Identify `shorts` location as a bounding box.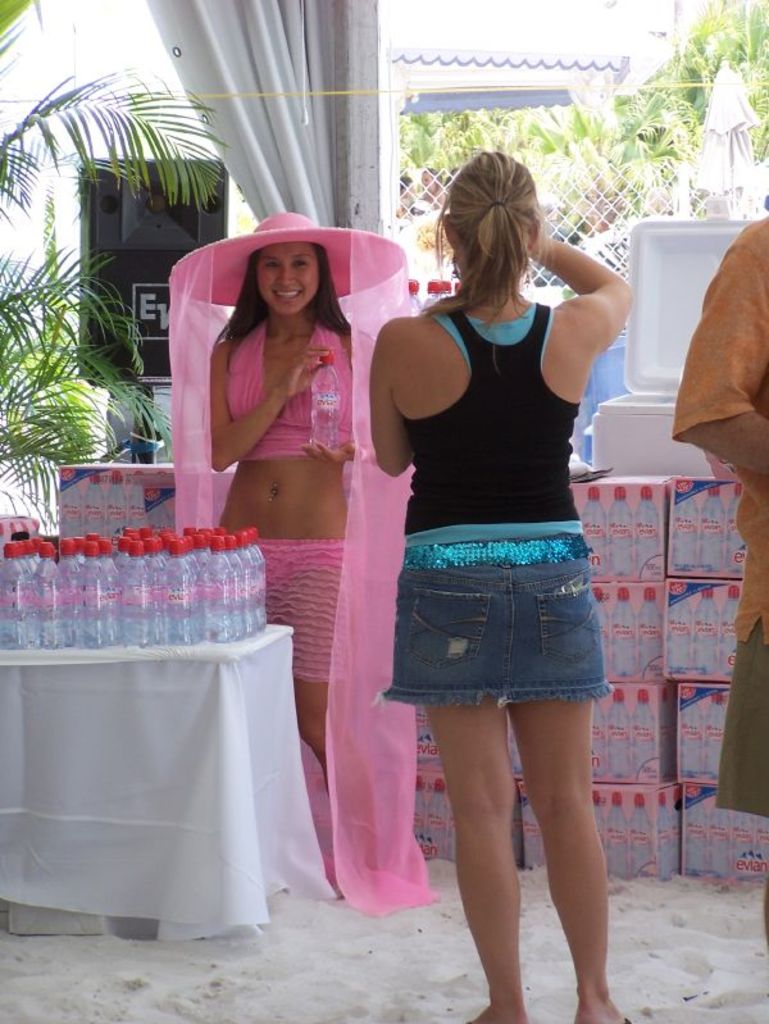
(251, 537, 350, 687).
